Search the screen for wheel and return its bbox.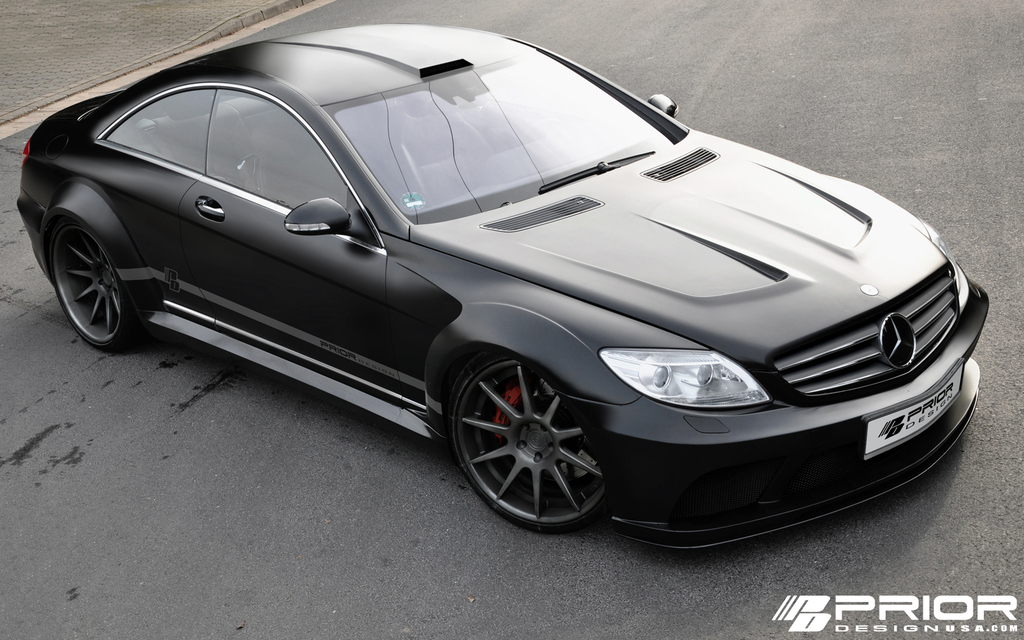
Found: 436:351:621:530.
